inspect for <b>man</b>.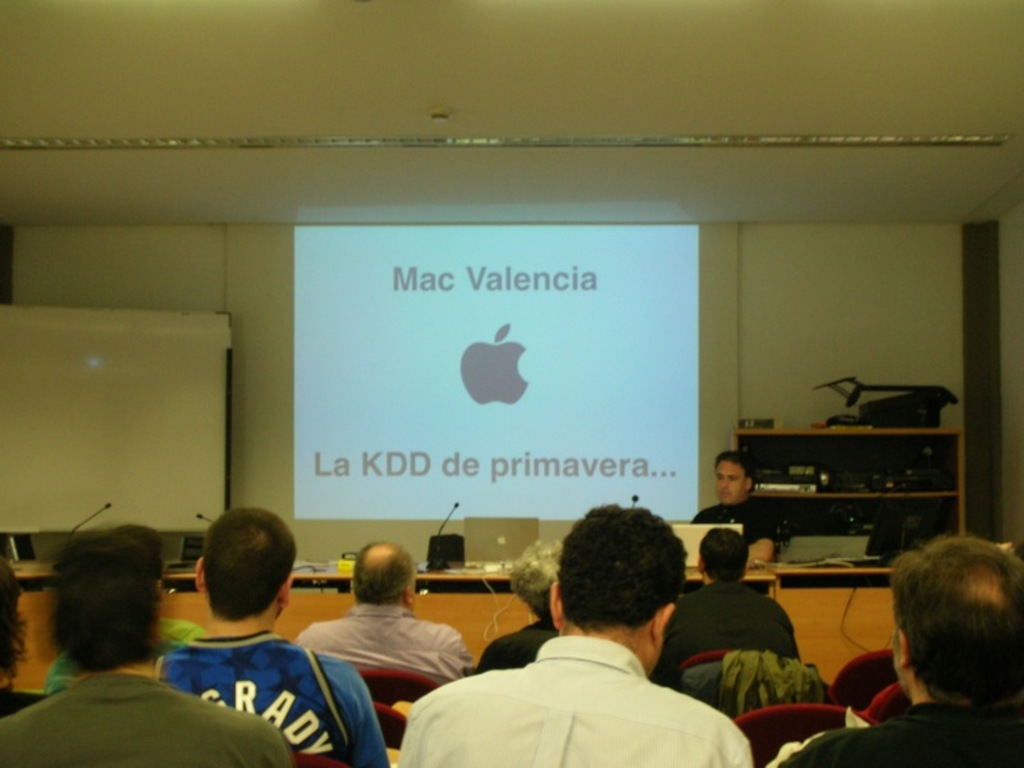
Inspection: pyautogui.locateOnScreen(0, 556, 52, 722).
